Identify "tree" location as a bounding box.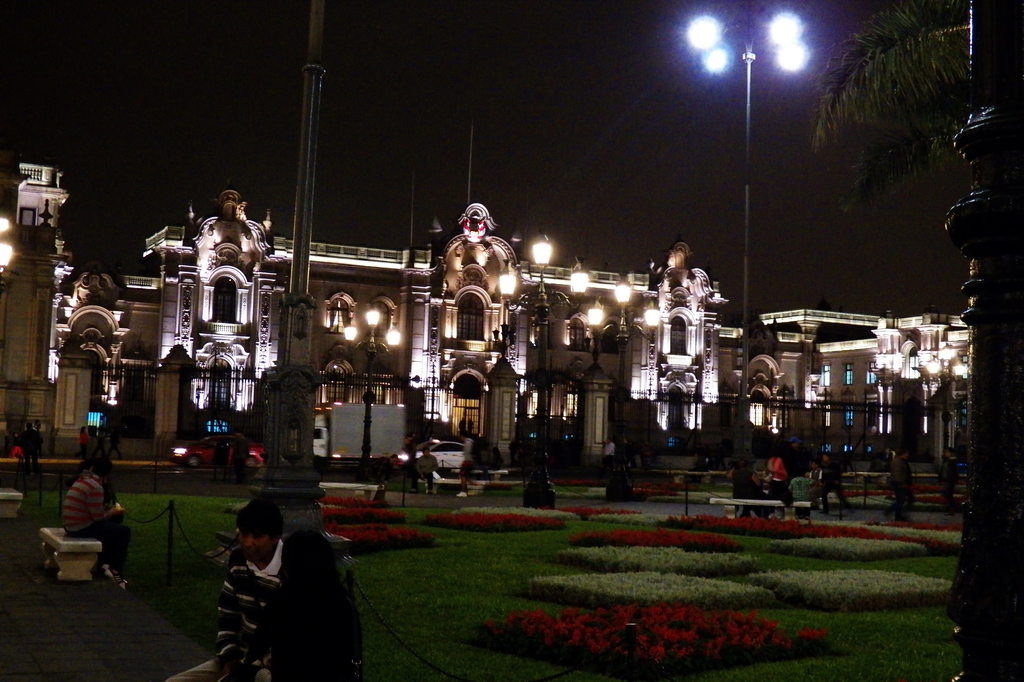
rect(806, 0, 977, 227).
